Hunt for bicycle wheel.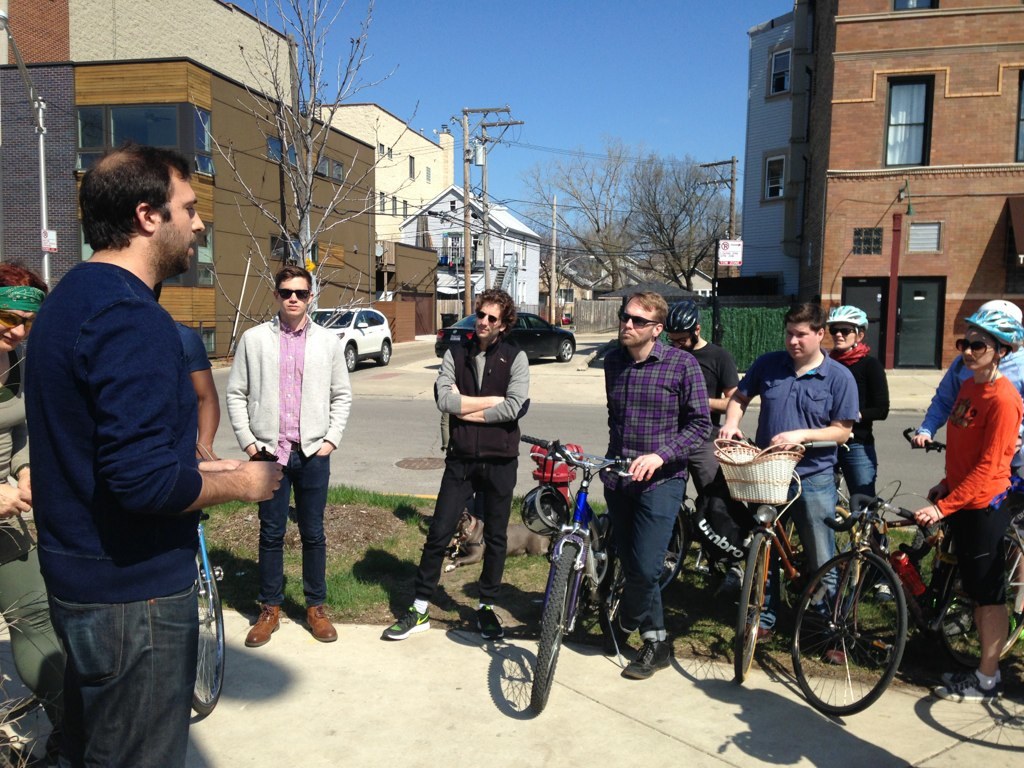
Hunted down at 191:536:233:717.
